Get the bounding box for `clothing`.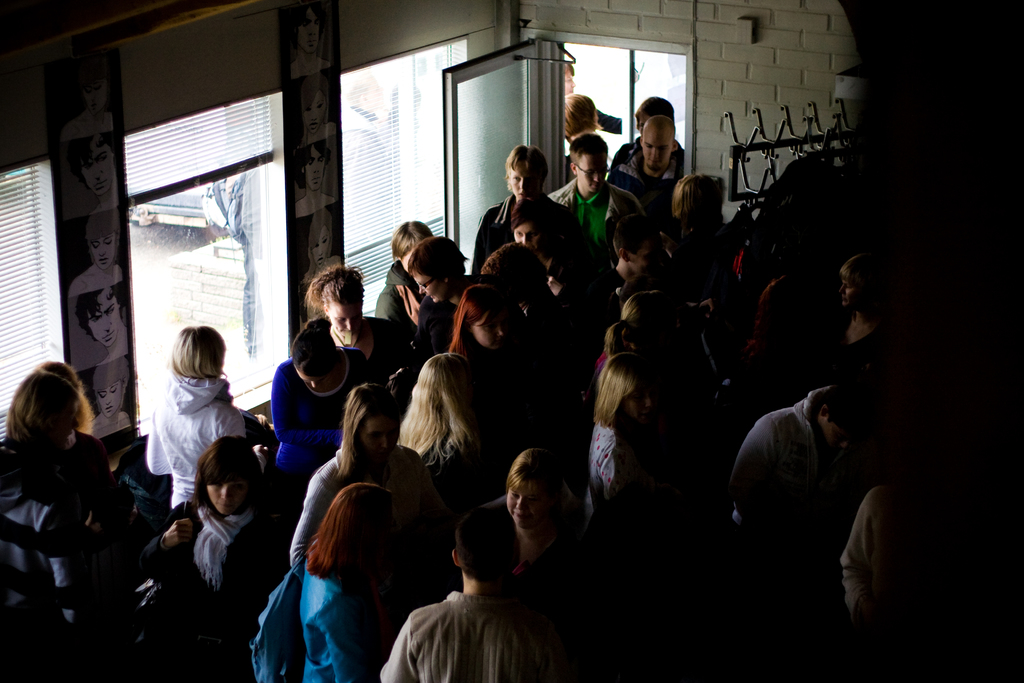
pyautogui.locateOnScreen(417, 413, 518, 510).
